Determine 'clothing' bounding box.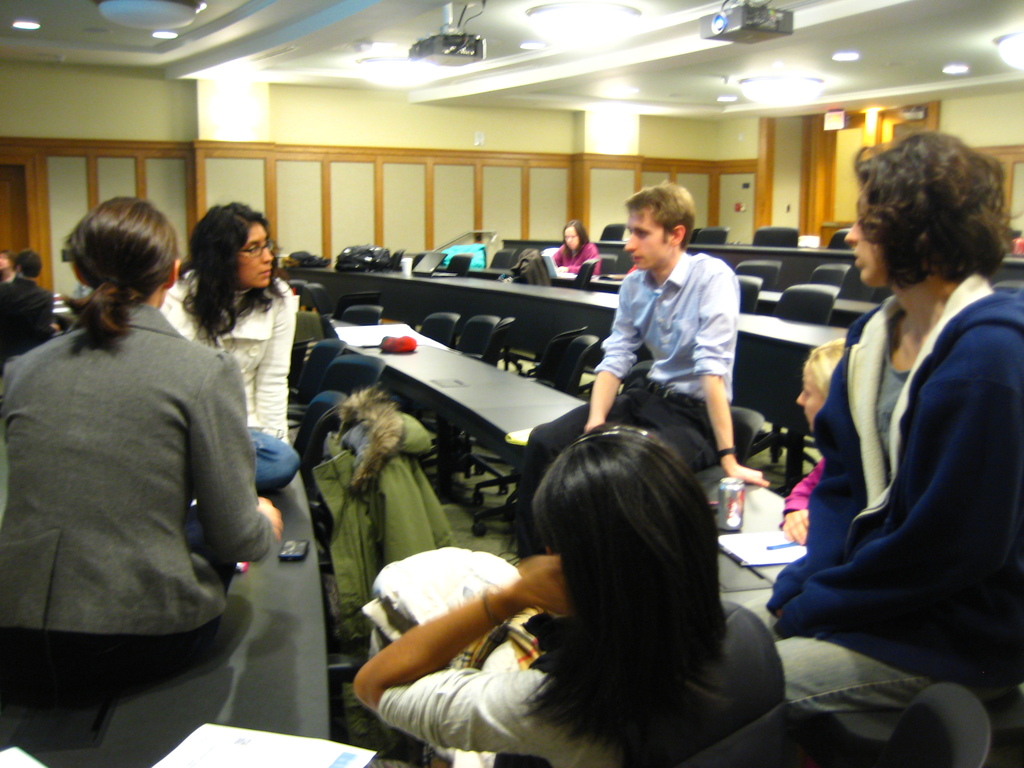
Determined: [left=781, top=458, right=825, bottom=525].
